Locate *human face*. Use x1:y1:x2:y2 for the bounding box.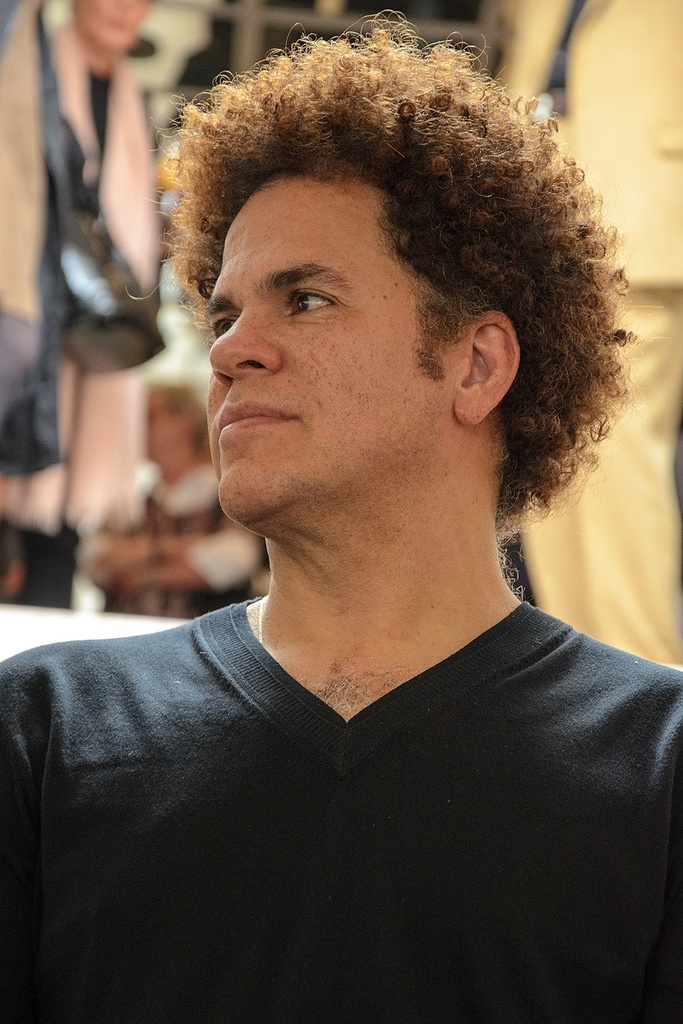
211:172:471:517.
